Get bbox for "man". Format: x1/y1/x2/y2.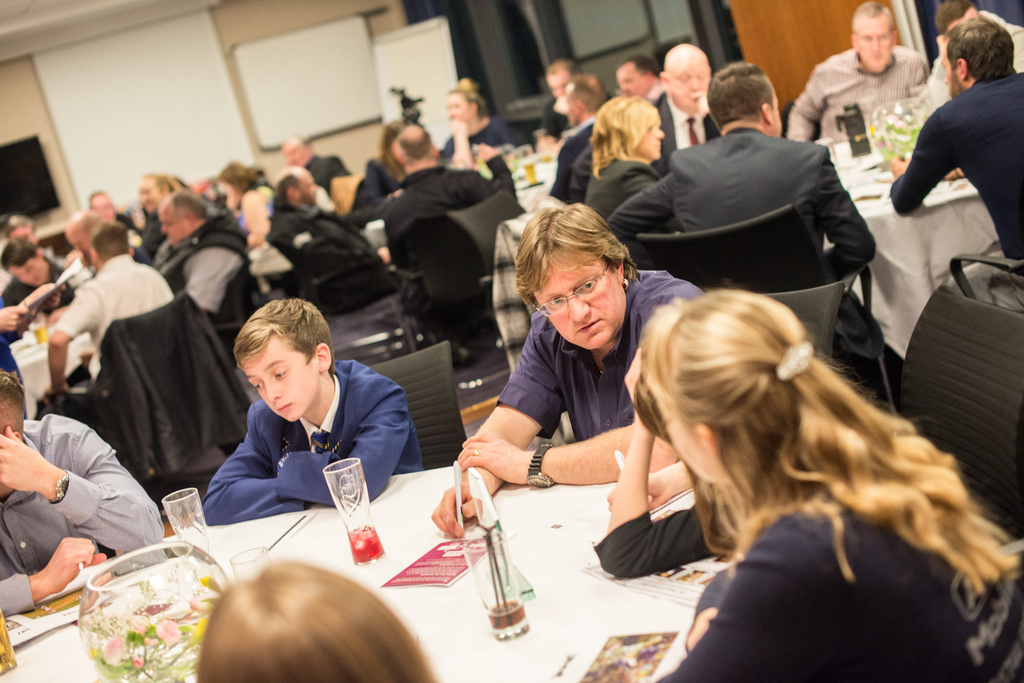
442/86/522/165.
